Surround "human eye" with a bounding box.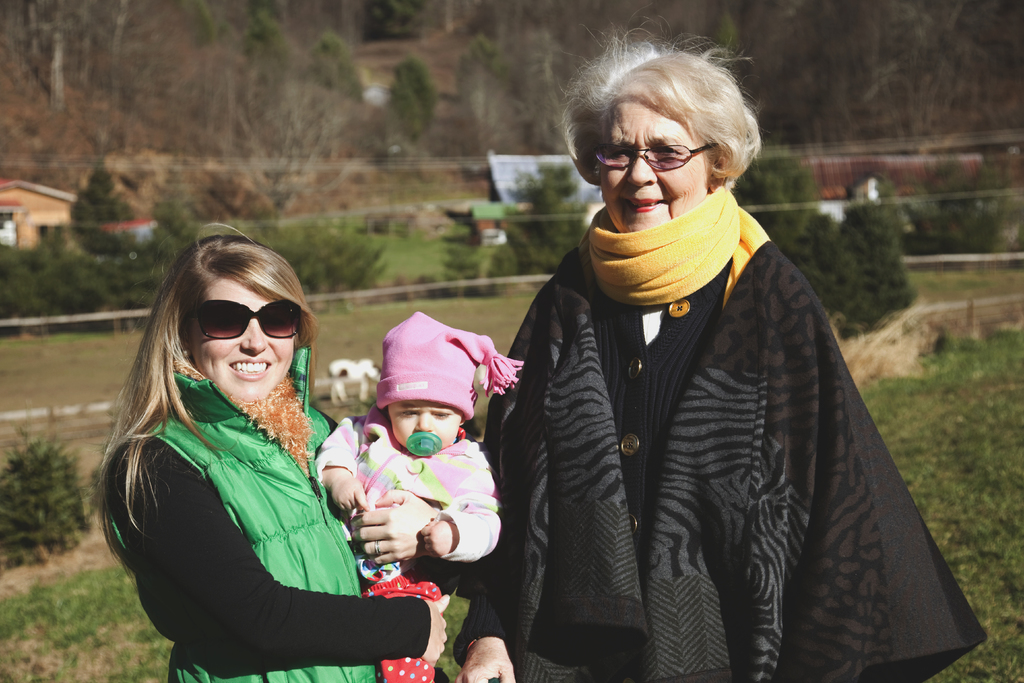
429,409,454,422.
